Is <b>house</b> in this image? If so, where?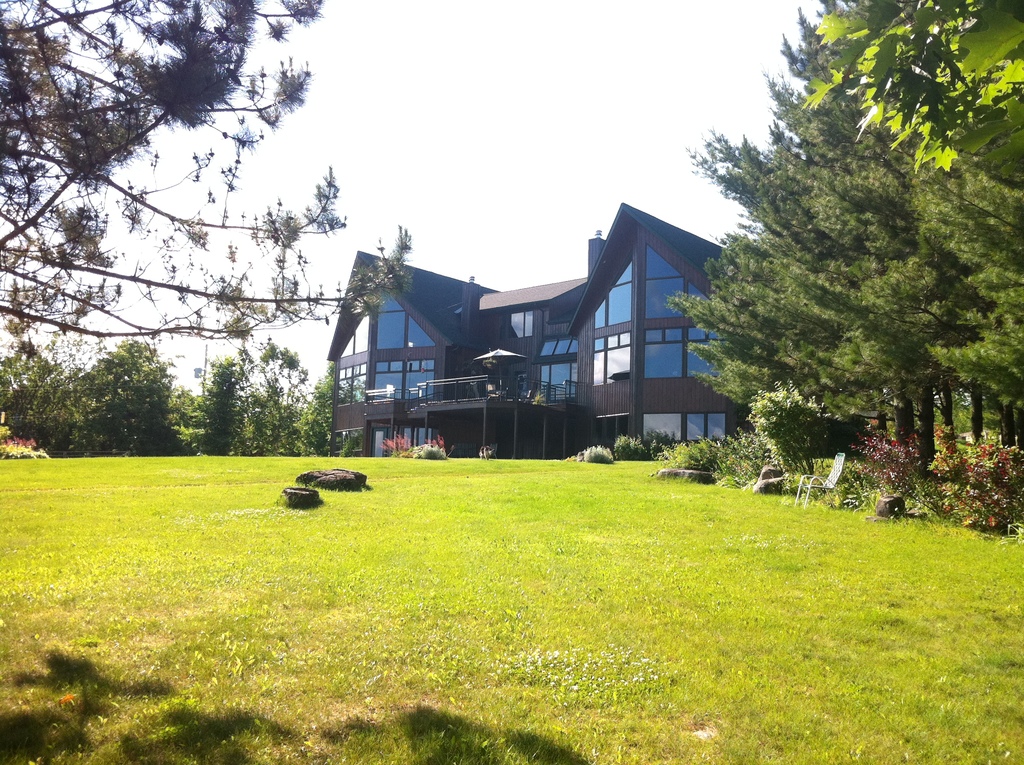
Yes, at detection(28, 319, 146, 372).
